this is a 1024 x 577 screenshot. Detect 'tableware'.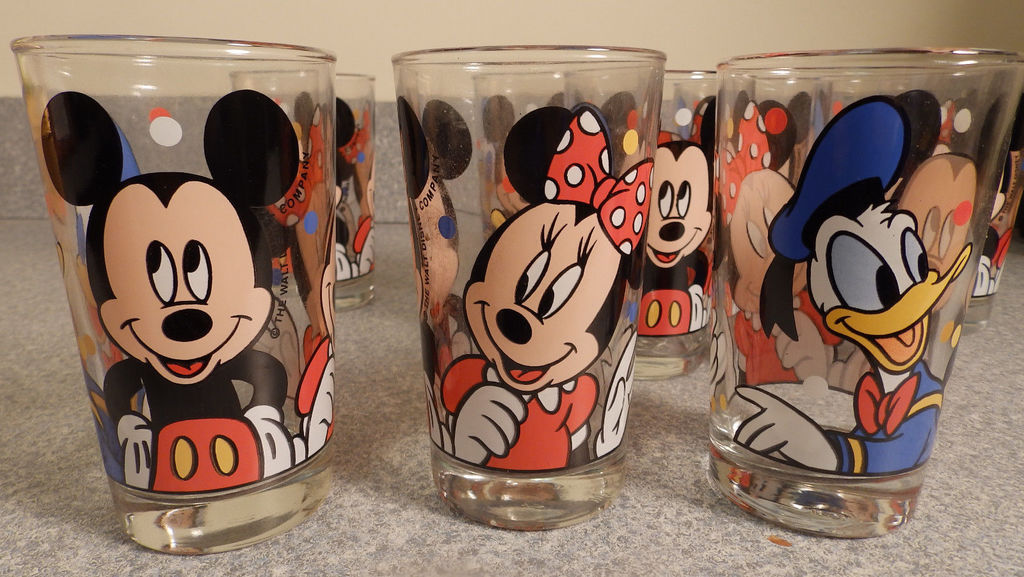
{"left": 674, "top": 45, "right": 1023, "bottom": 517}.
